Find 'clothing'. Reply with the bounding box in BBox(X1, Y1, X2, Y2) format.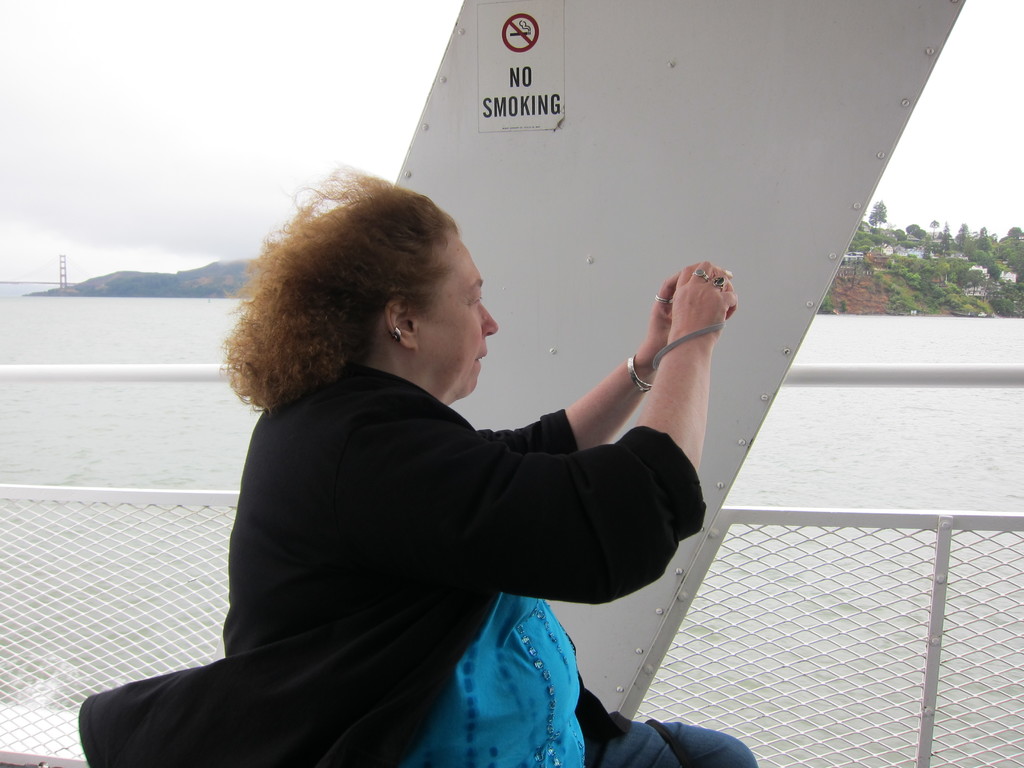
BBox(129, 281, 715, 764).
